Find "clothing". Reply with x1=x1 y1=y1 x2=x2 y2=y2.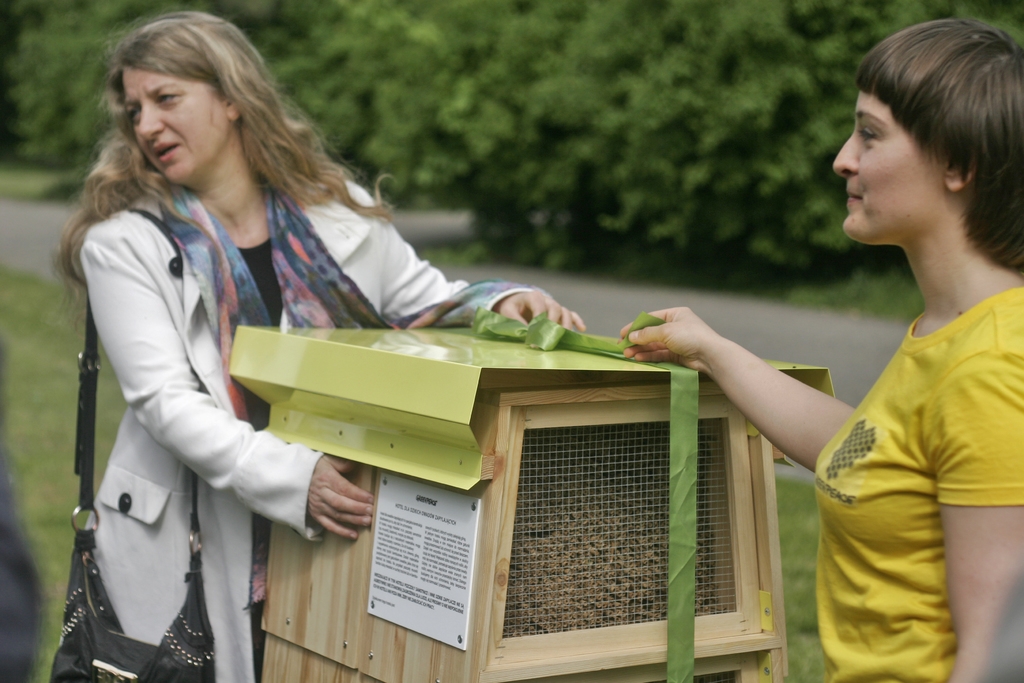
x1=78 y1=179 x2=531 y2=682.
